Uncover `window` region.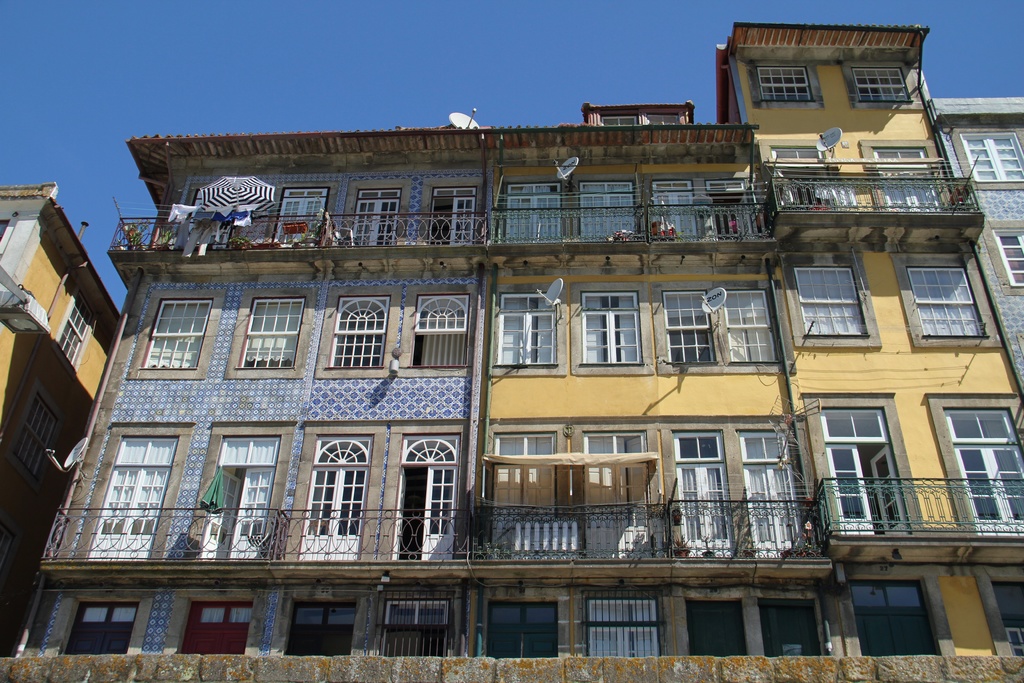
Uncovered: BBox(798, 265, 867, 339).
